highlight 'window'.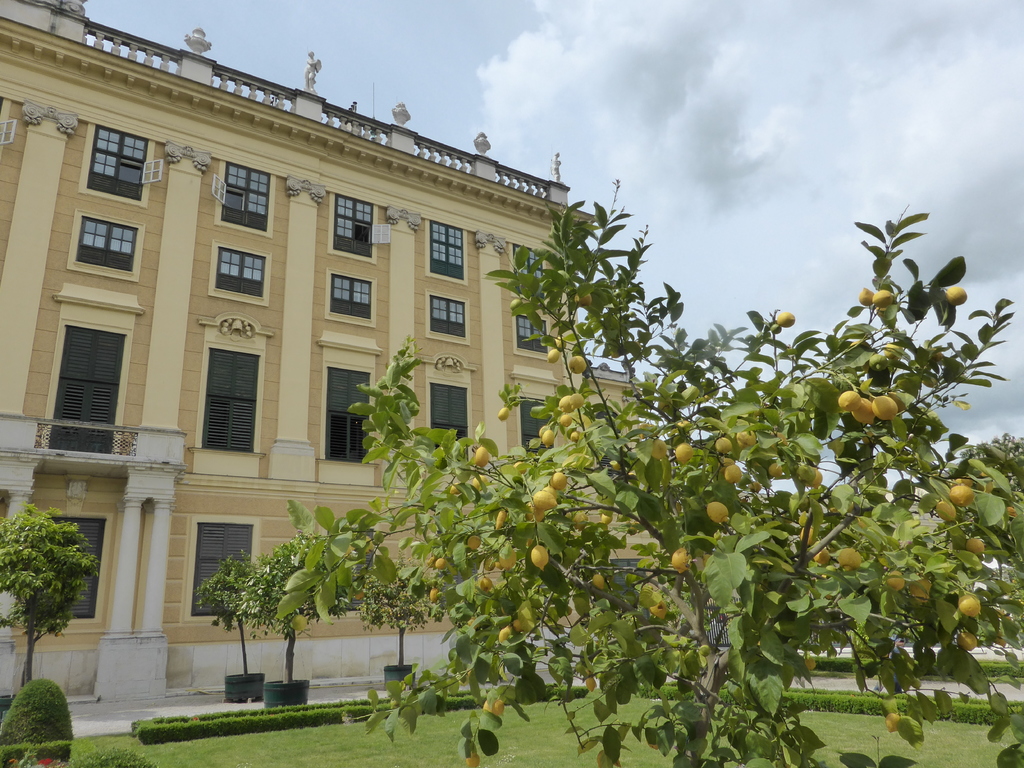
Highlighted region: x1=49, y1=325, x2=128, y2=452.
